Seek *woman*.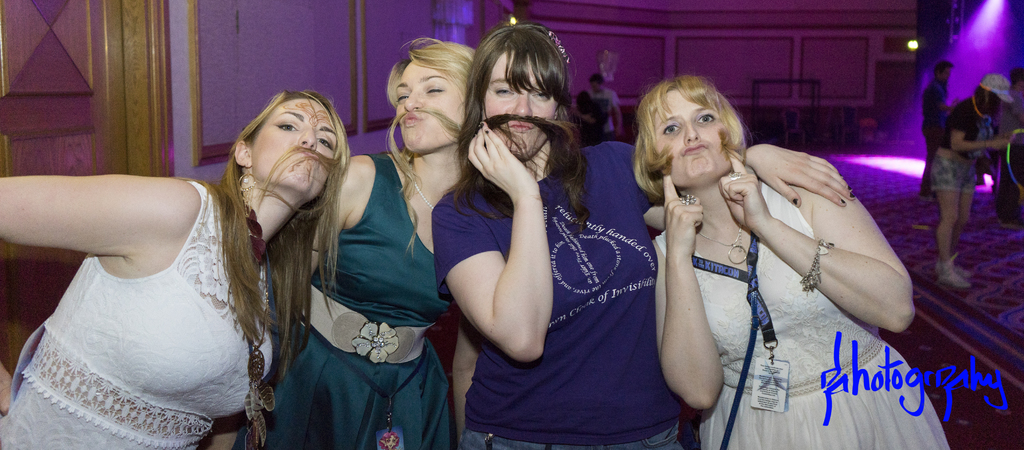
(left=0, top=83, right=363, bottom=449).
